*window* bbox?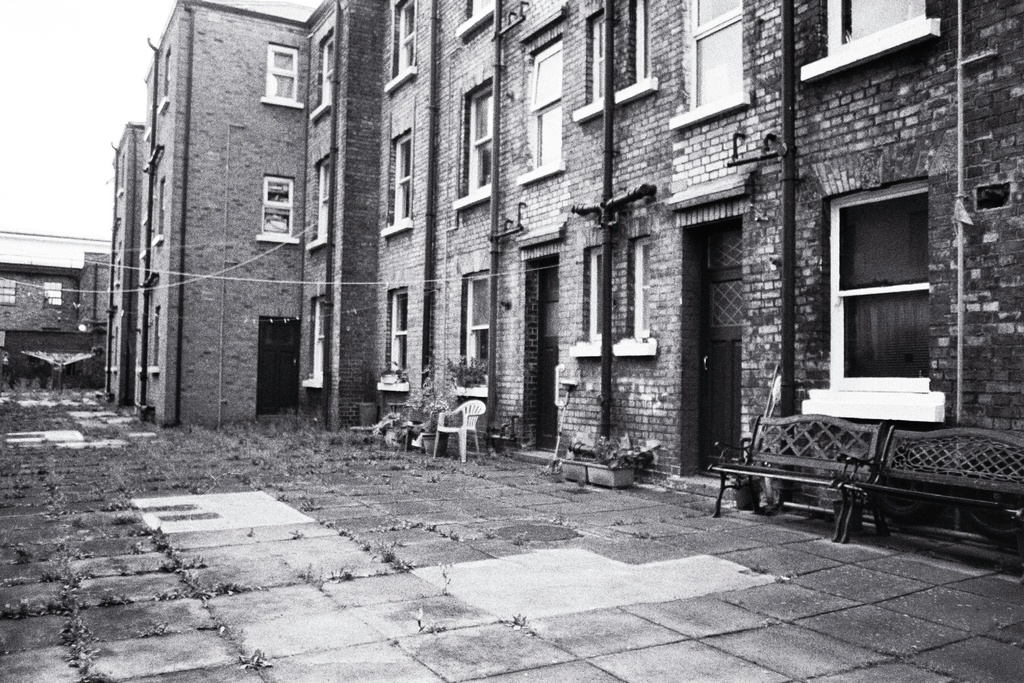
152 176 168 249
